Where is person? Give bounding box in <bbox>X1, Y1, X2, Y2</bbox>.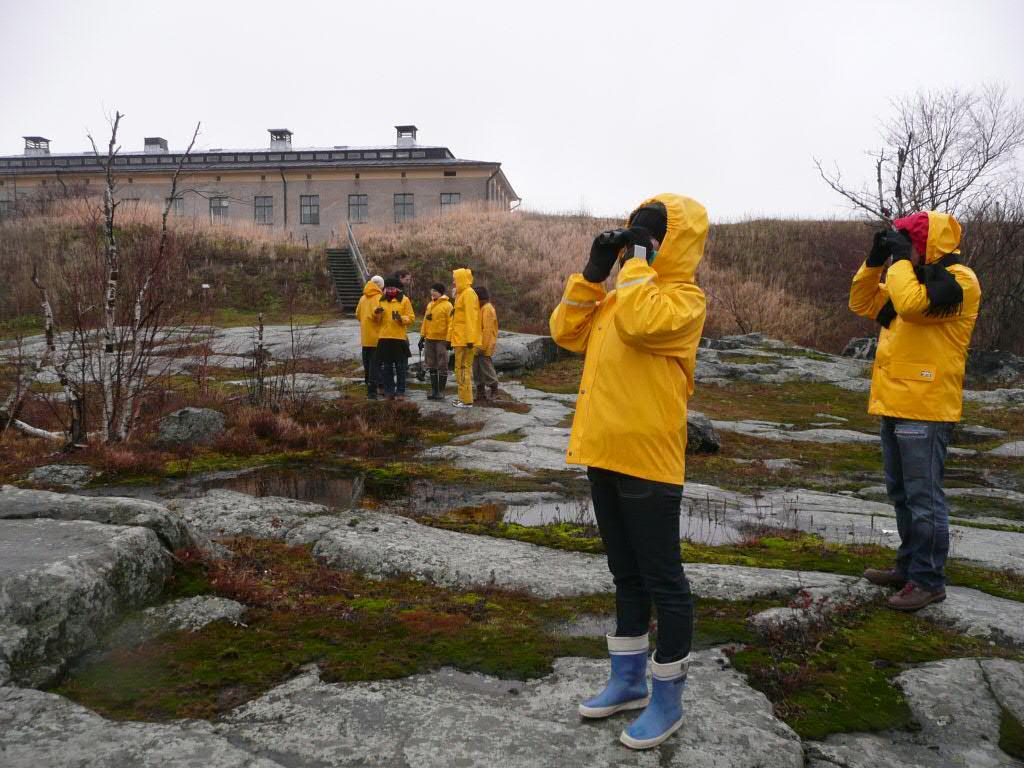
<bbox>379, 272, 407, 400</bbox>.
